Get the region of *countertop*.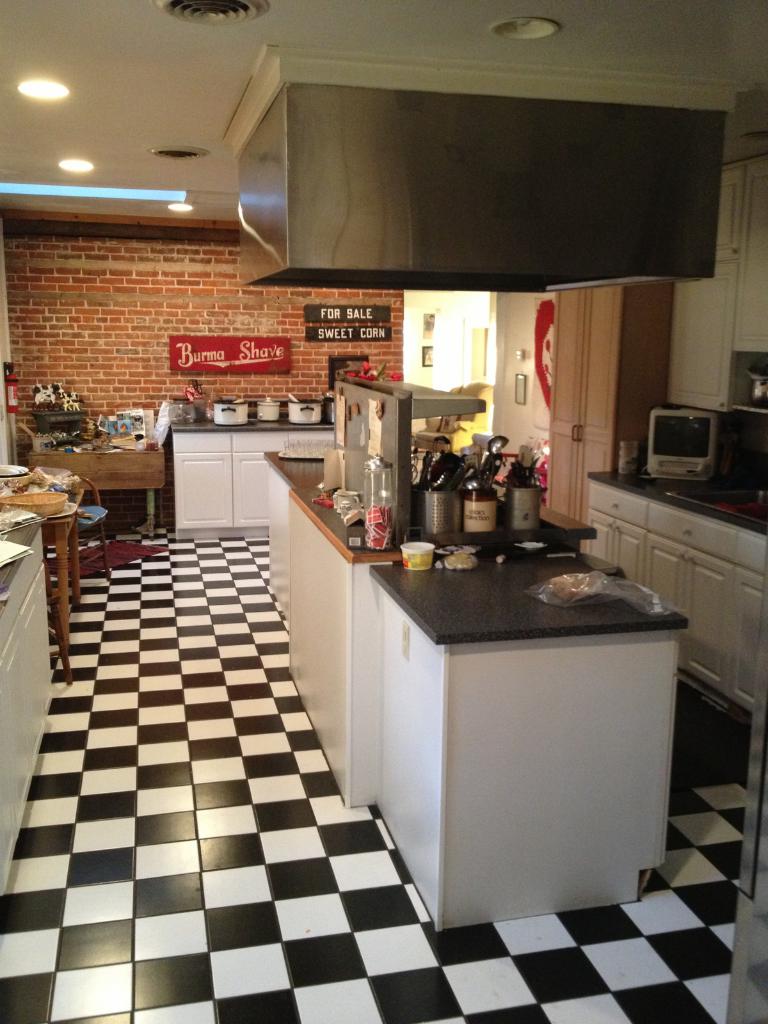
bbox=(589, 470, 767, 535).
